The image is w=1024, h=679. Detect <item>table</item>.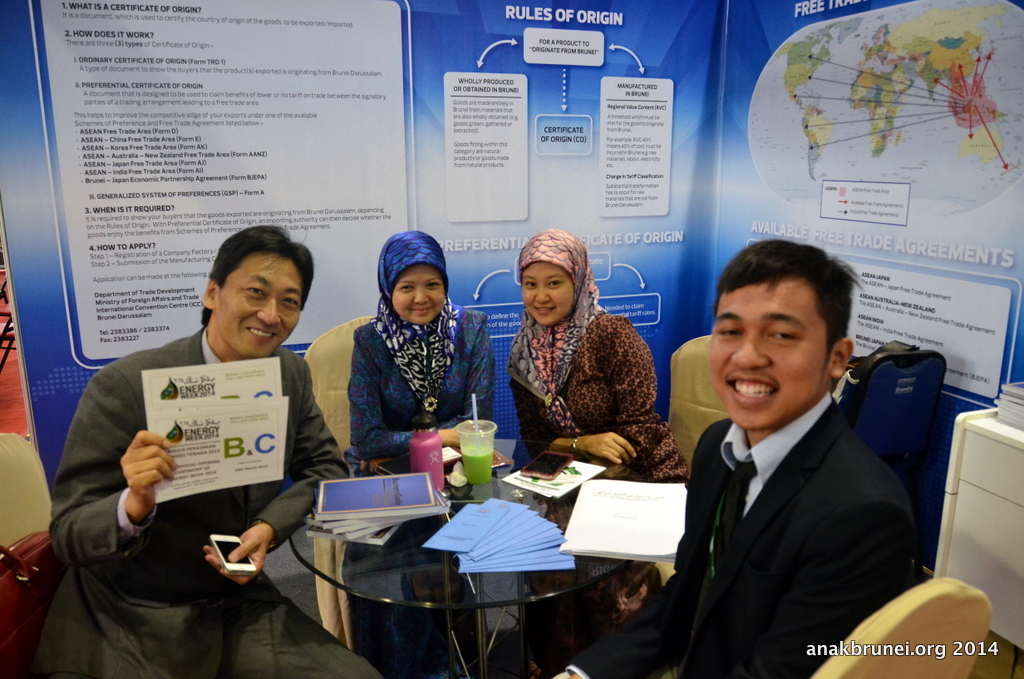
Detection: [272, 446, 682, 676].
